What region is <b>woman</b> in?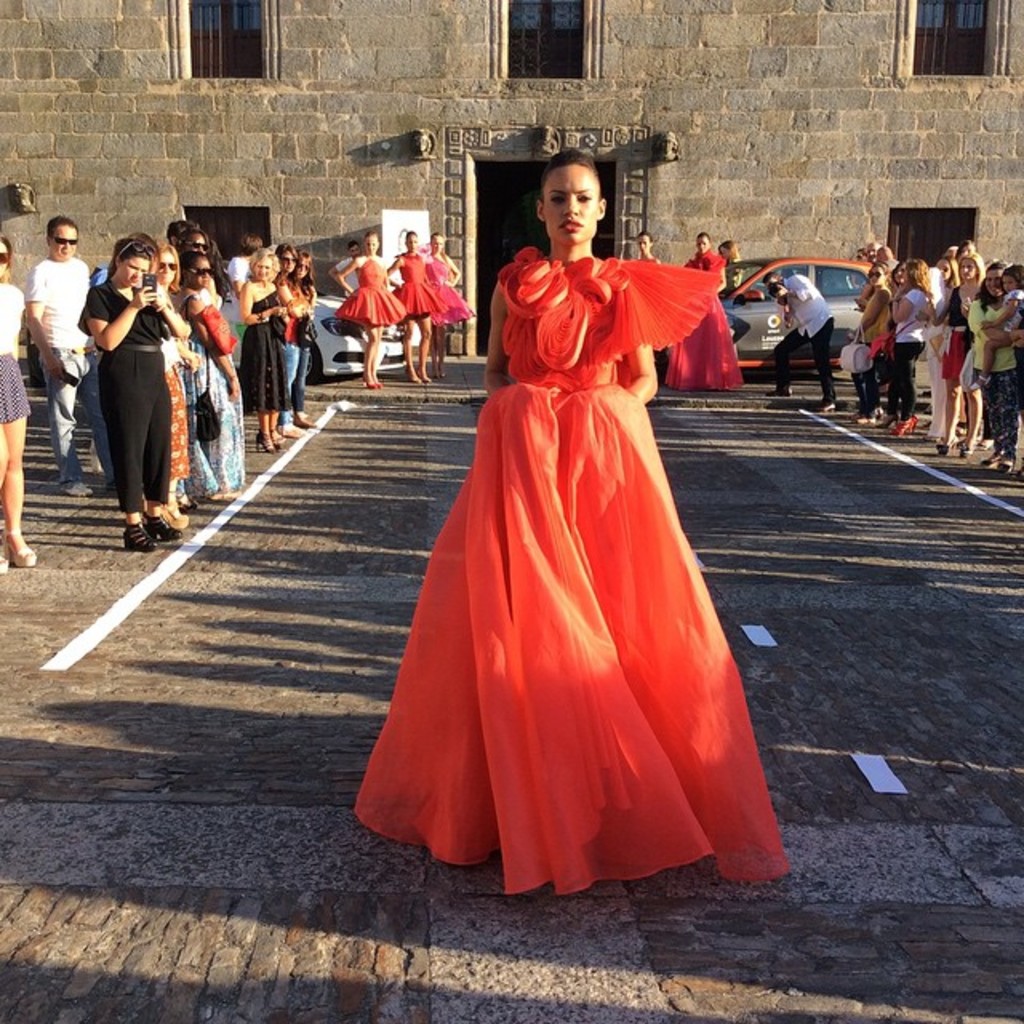
BBox(877, 259, 936, 429).
